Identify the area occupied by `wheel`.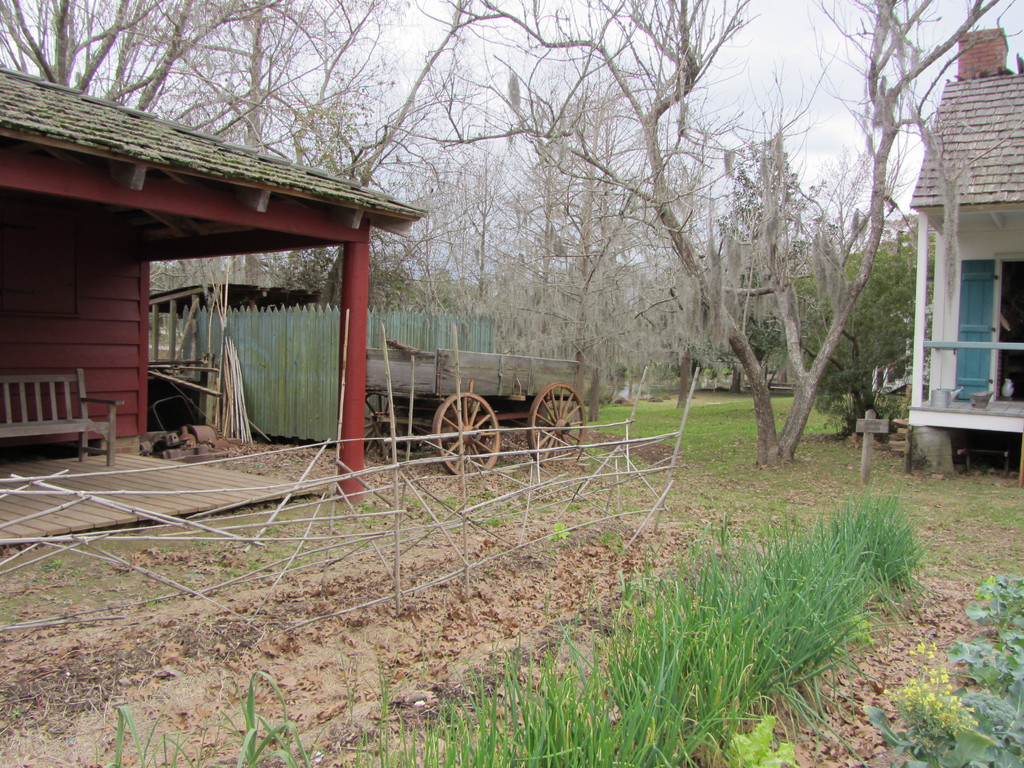
Area: left=530, top=379, right=587, bottom=465.
